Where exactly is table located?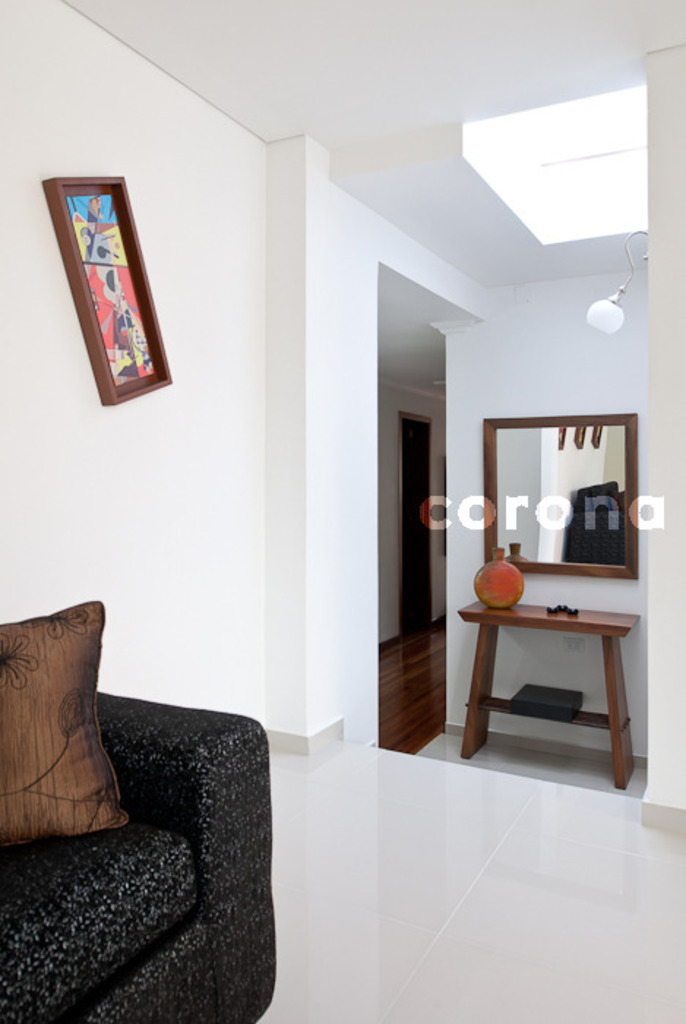
Its bounding box is (452, 585, 652, 772).
